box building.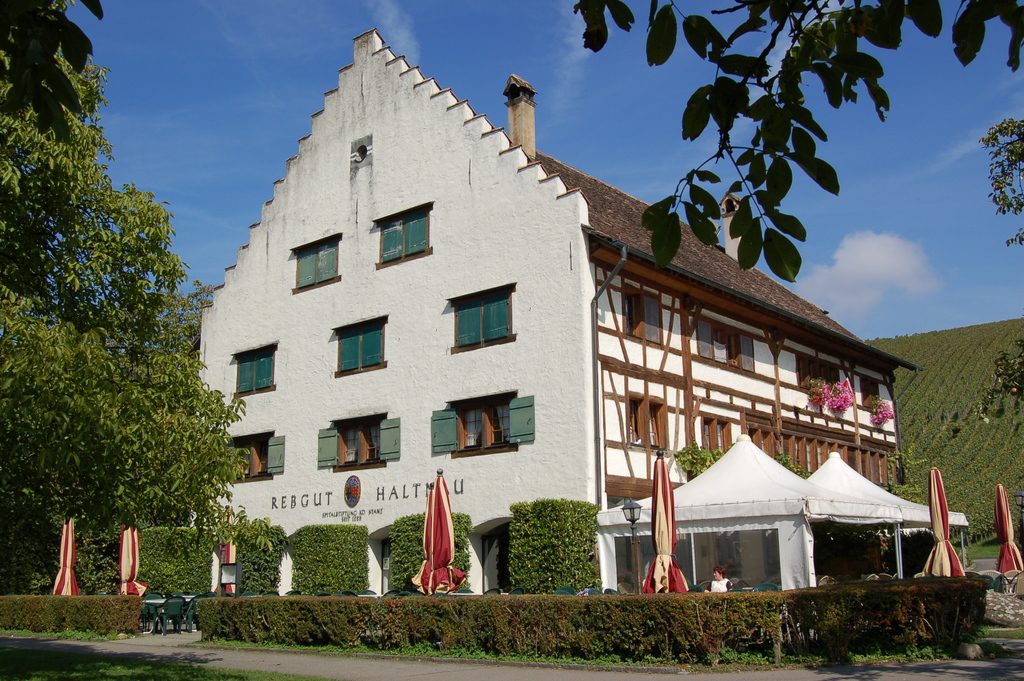
(188,29,925,598).
